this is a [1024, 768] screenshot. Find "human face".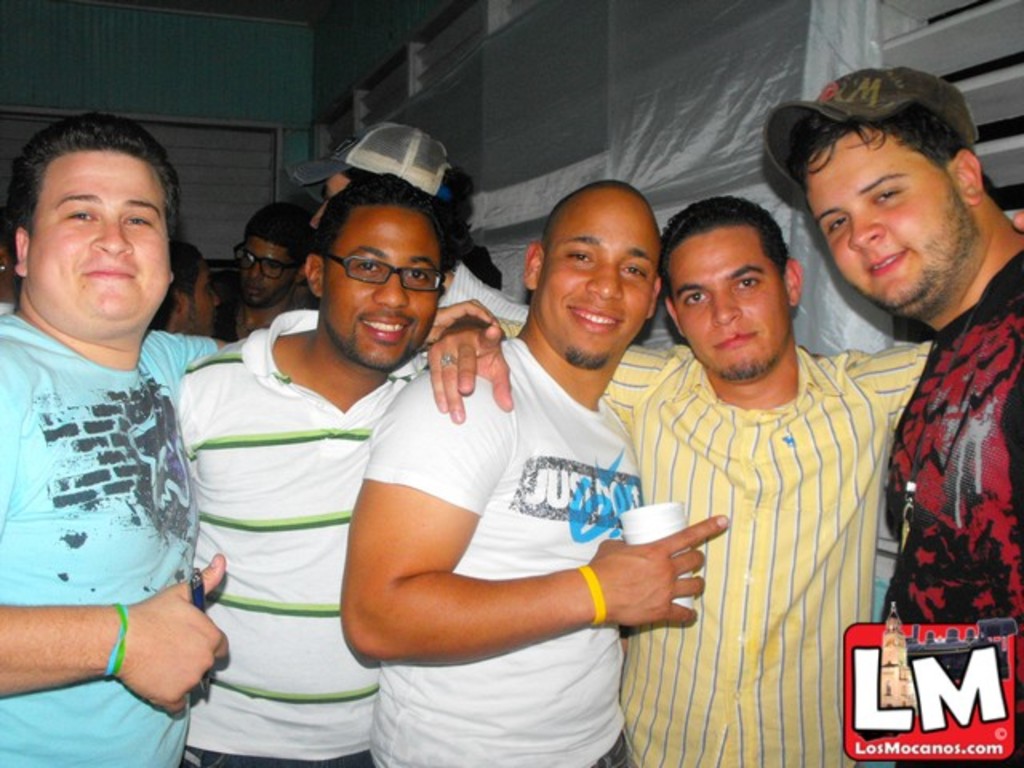
Bounding box: <bbox>34, 150, 171, 331</bbox>.
